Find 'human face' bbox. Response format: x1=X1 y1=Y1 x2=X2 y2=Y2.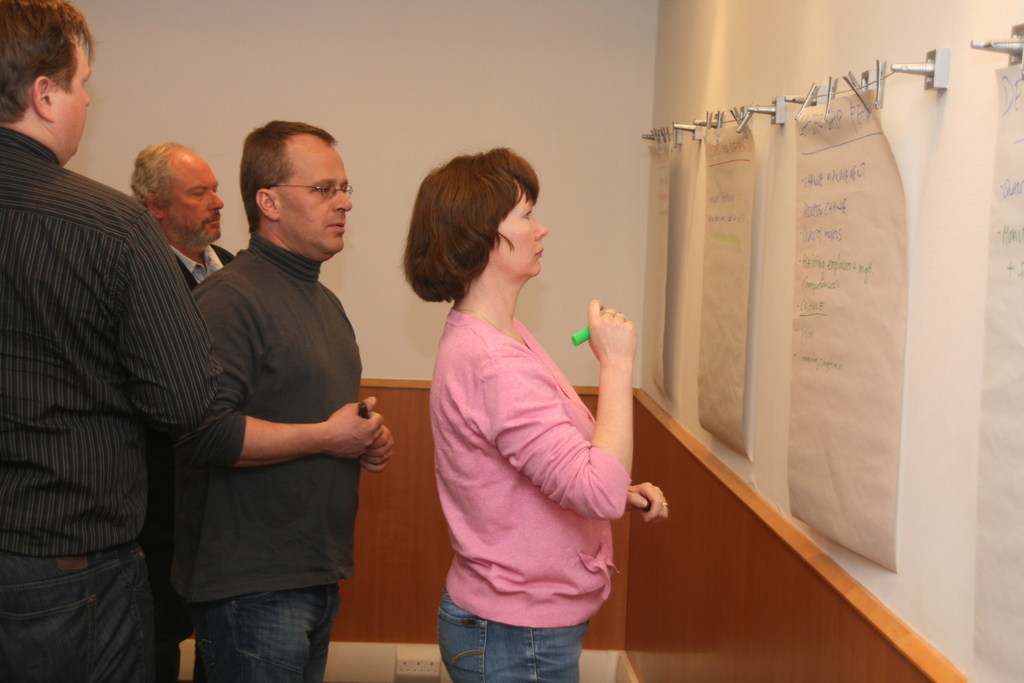
x1=162 y1=149 x2=227 y2=247.
